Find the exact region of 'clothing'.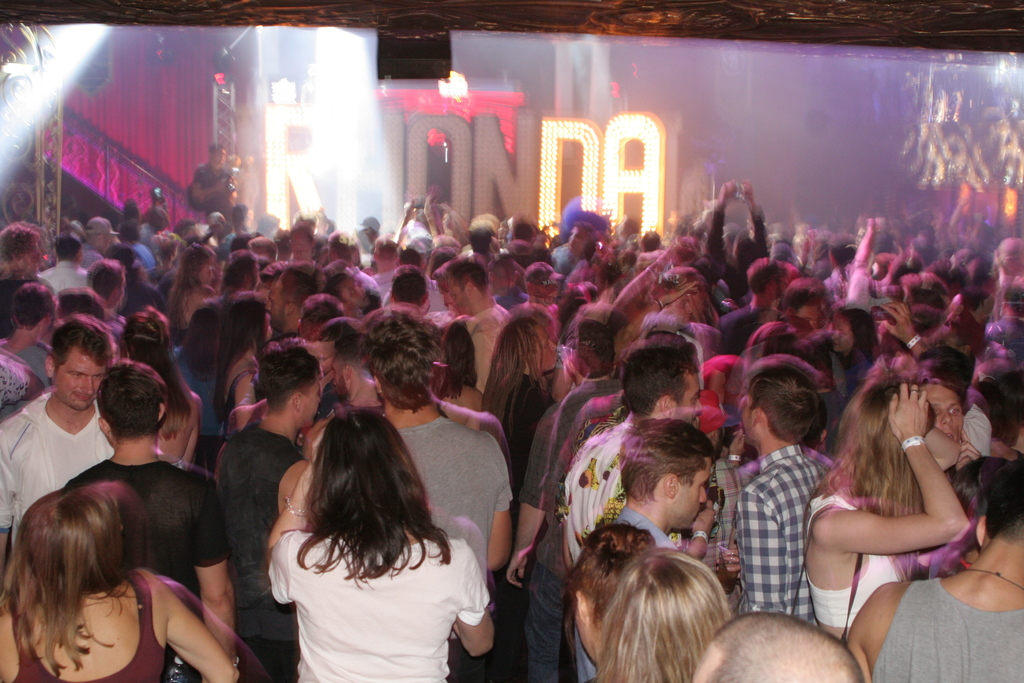
Exact region: {"x1": 851, "y1": 264, "x2": 871, "y2": 296}.
